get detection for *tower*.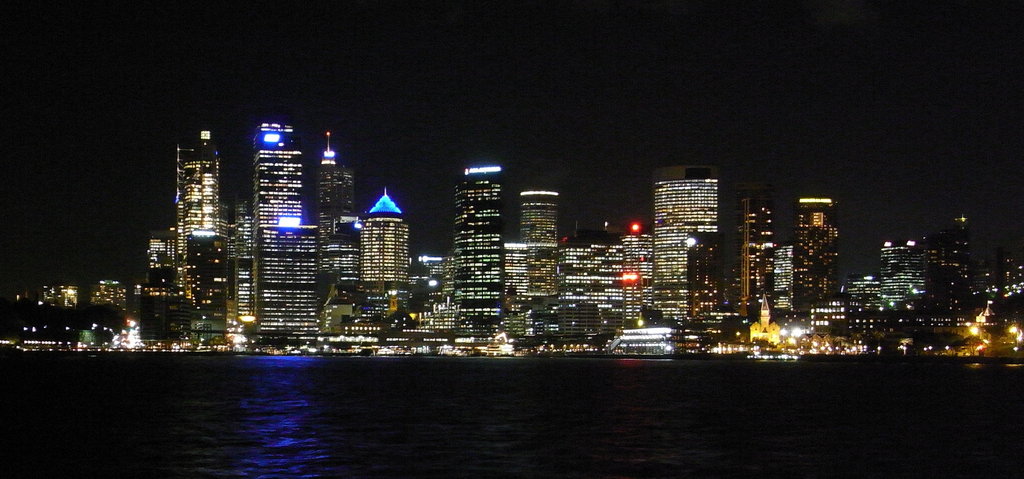
Detection: {"left": 785, "top": 174, "right": 862, "bottom": 300}.
